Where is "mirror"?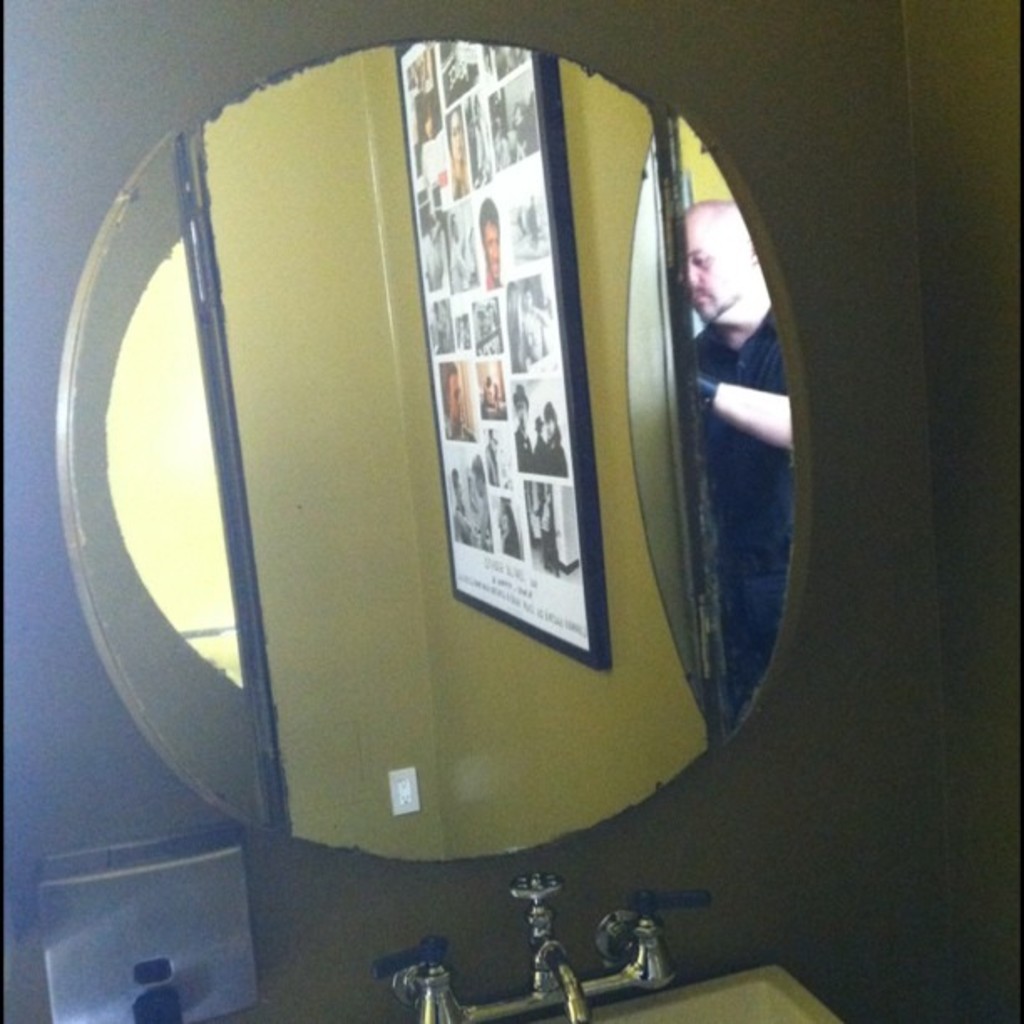
detection(55, 37, 793, 863).
